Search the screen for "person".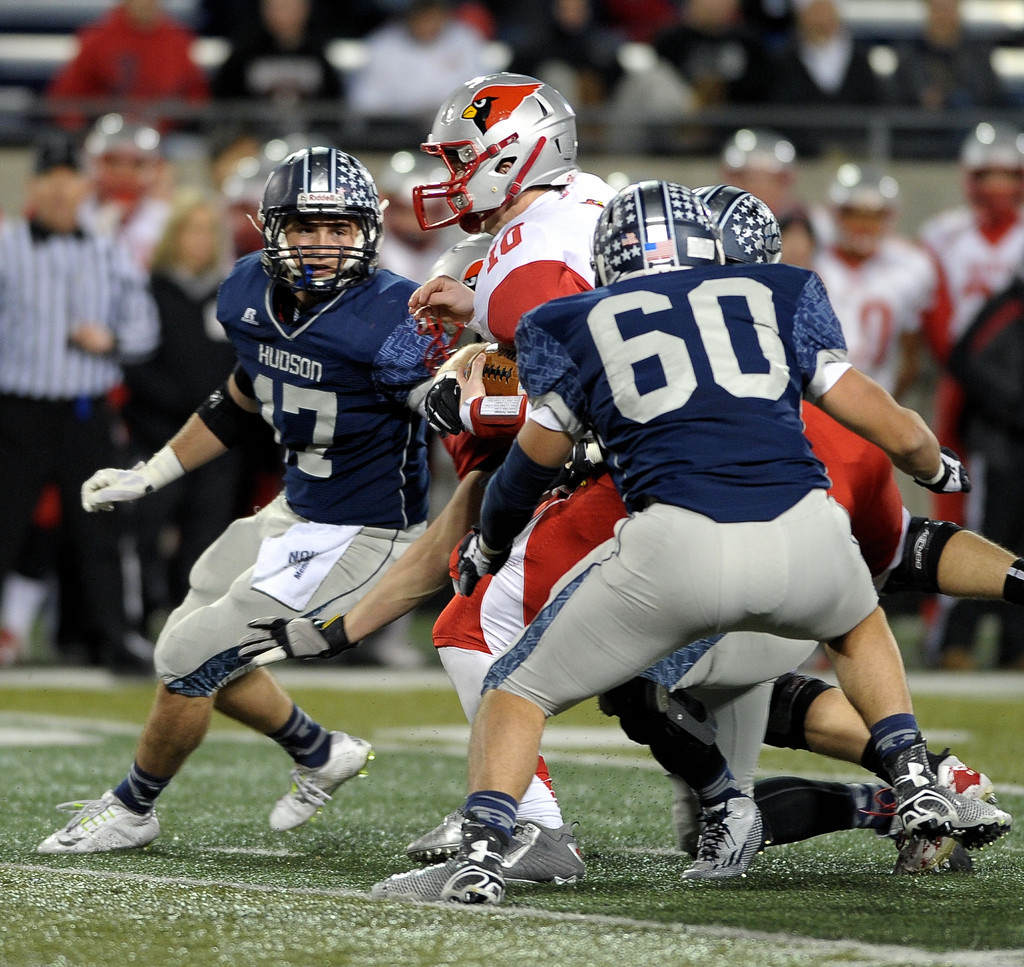
Found at rect(371, 174, 1013, 911).
